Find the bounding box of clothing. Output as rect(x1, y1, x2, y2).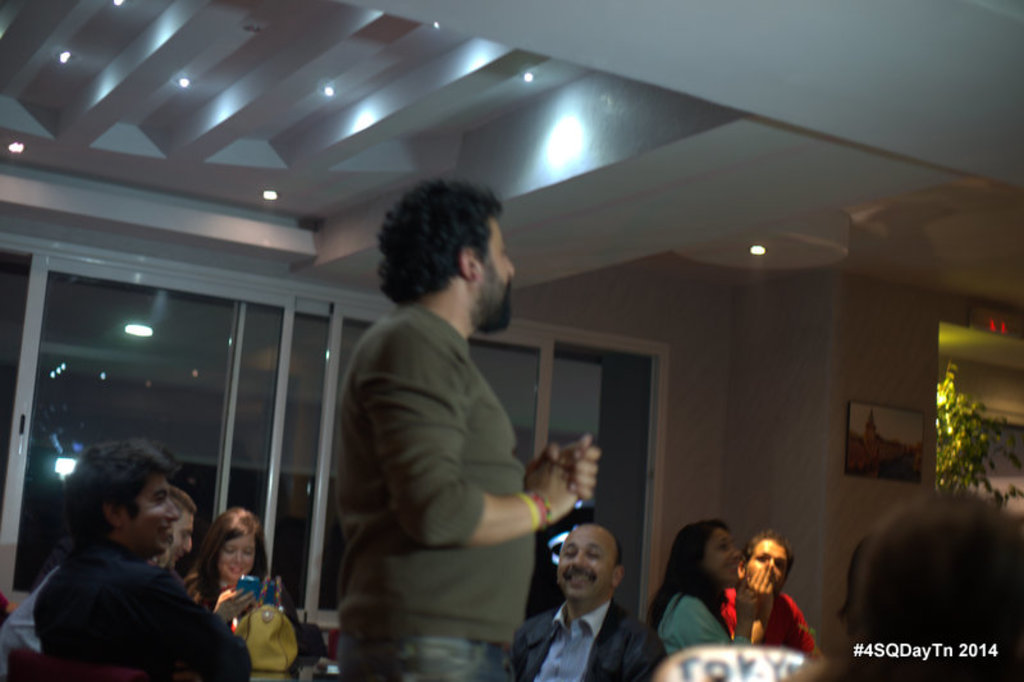
rect(723, 591, 815, 659).
